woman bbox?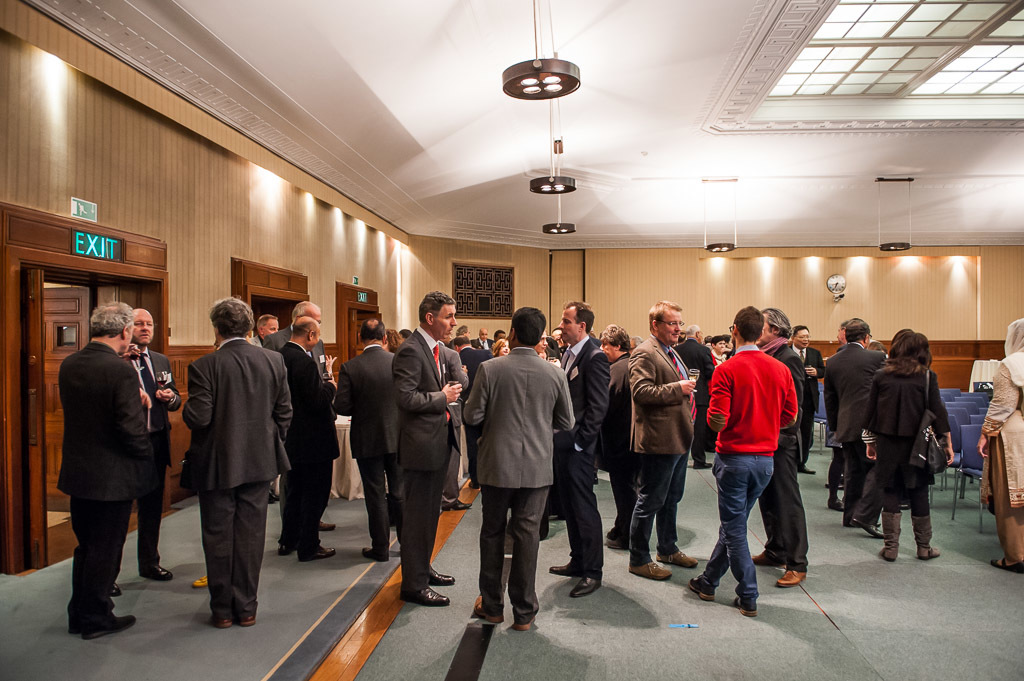
crop(863, 330, 954, 564)
